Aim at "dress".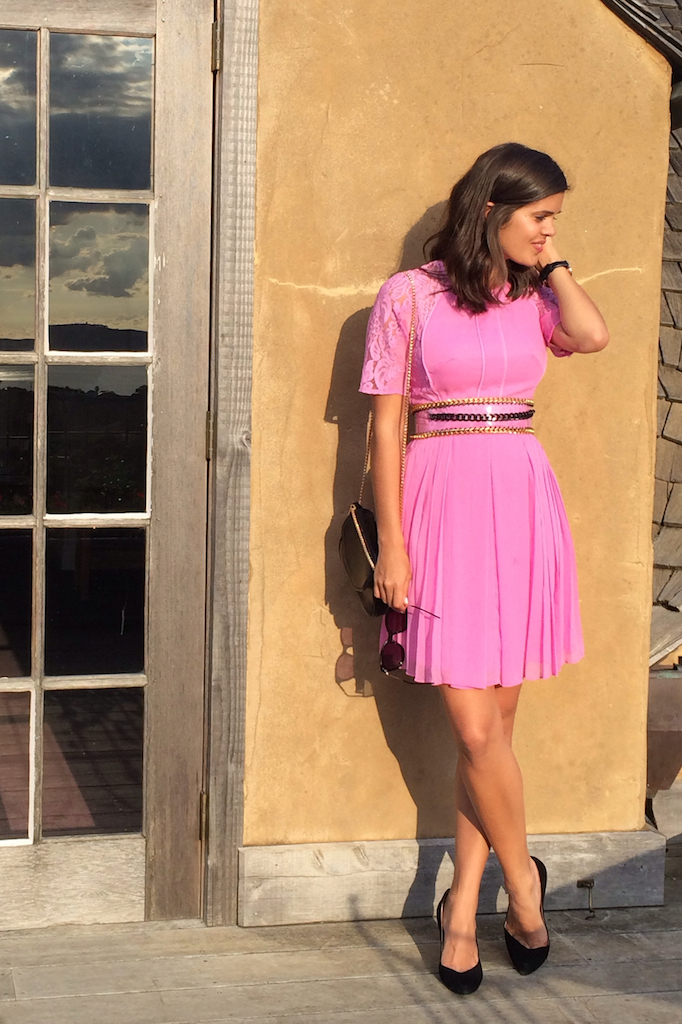
Aimed at <region>360, 264, 579, 684</region>.
